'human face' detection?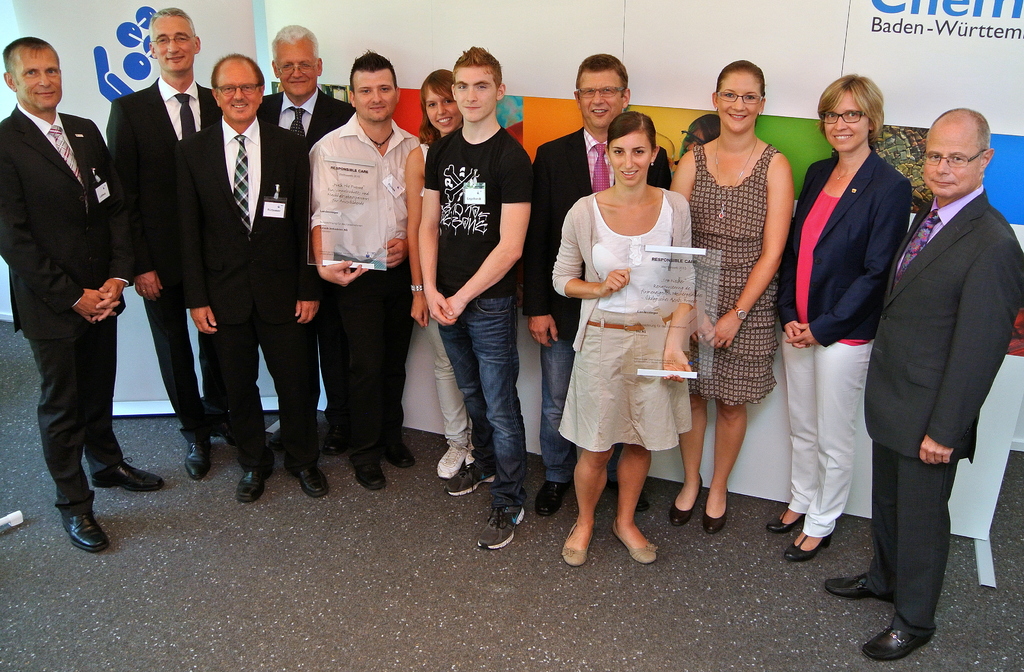
BBox(826, 88, 867, 154)
